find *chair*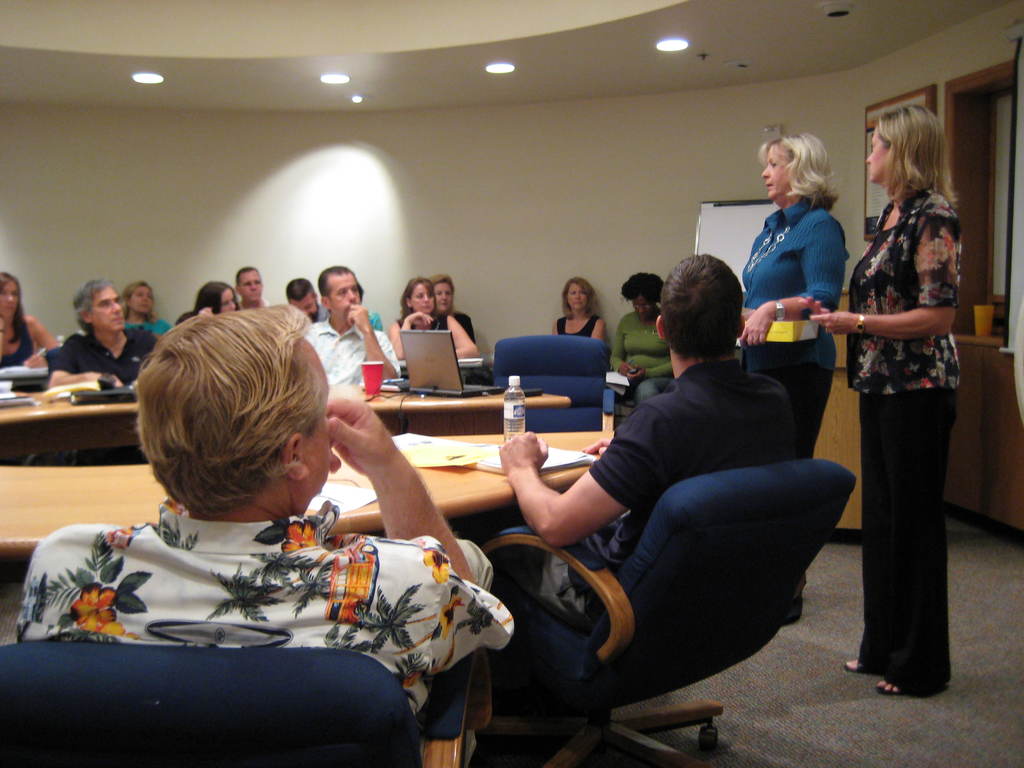
select_region(472, 458, 855, 767)
